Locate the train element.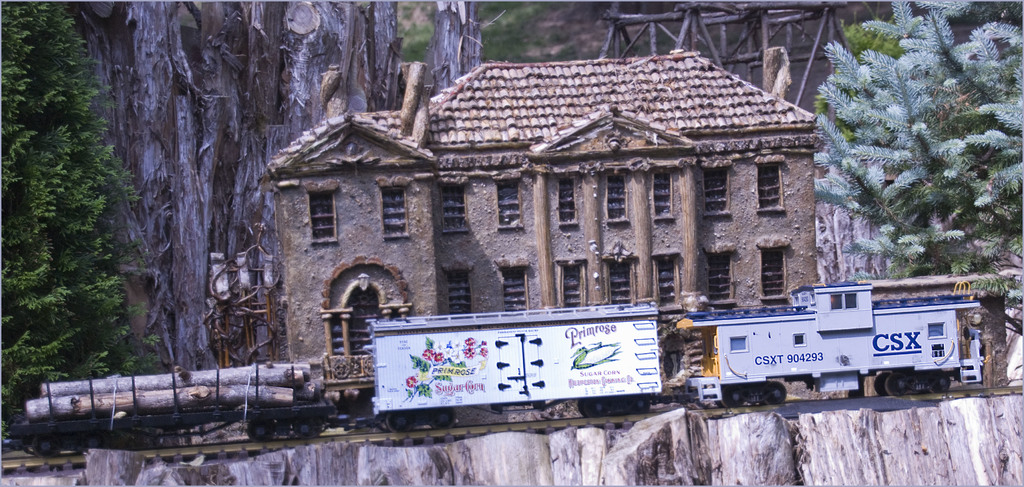
Element bbox: 0/280/988/450.
